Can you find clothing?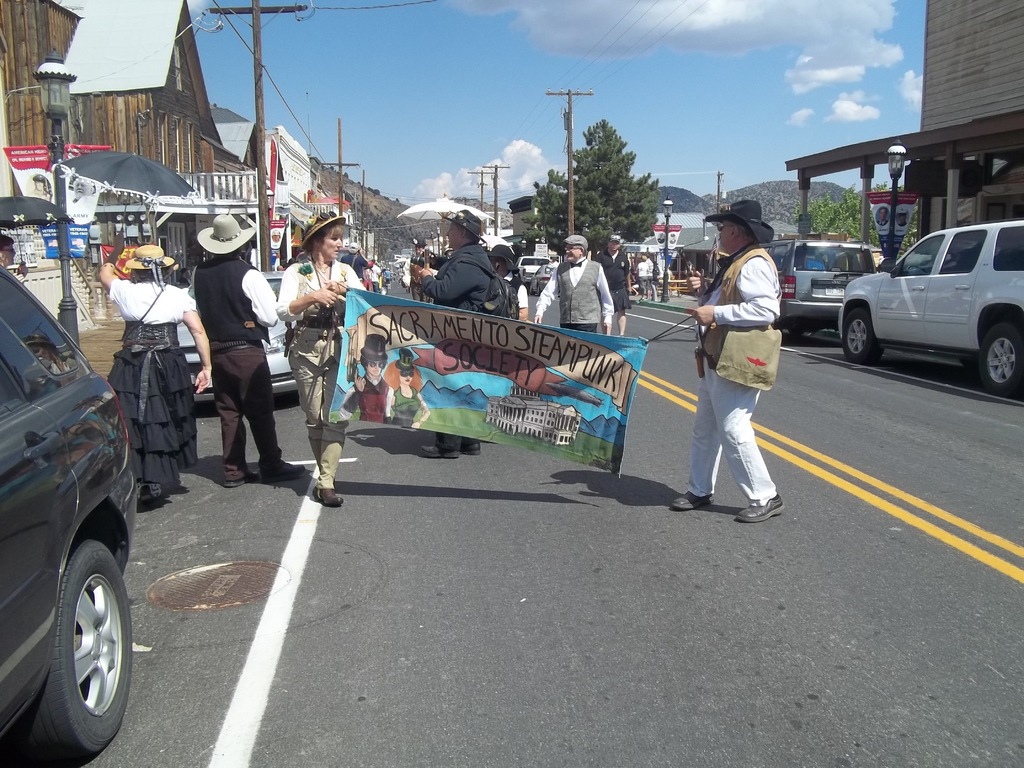
Yes, bounding box: (left=422, top=238, right=504, bottom=452).
